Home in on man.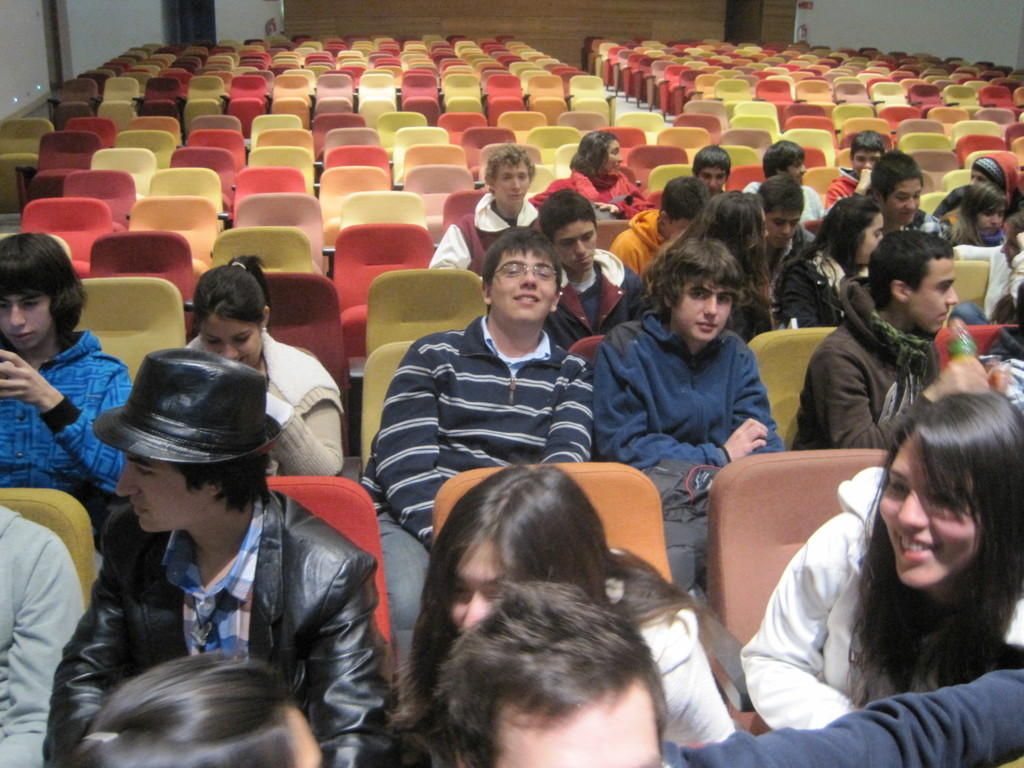
Homed in at BBox(778, 234, 1007, 458).
